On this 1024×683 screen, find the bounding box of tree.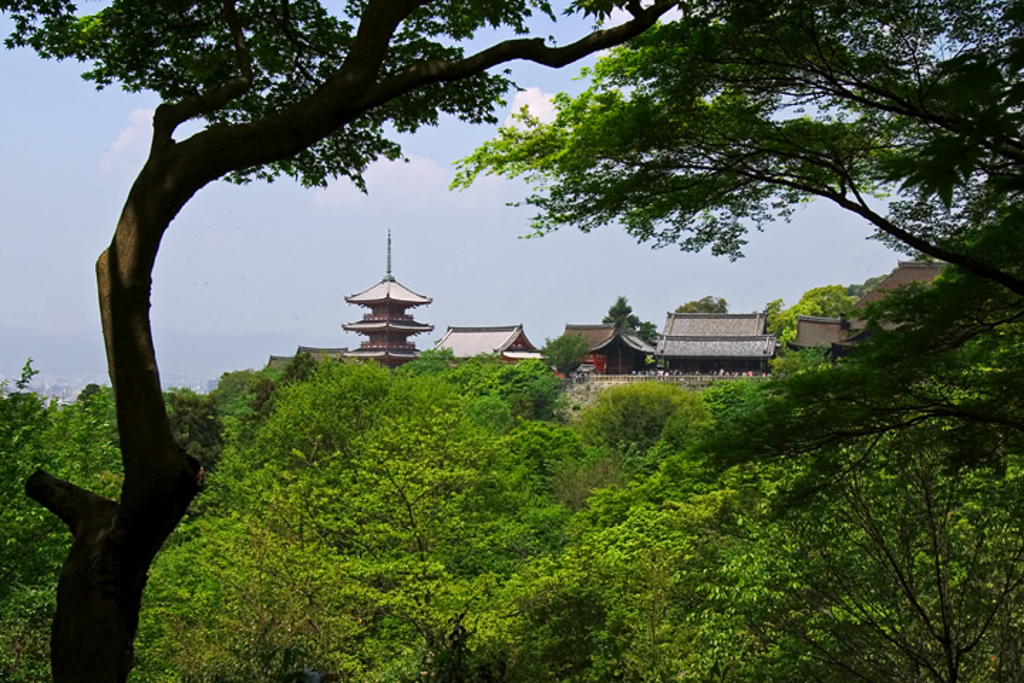
Bounding box: {"x1": 445, "y1": 0, "x2": 1023, "y2": 682}.
